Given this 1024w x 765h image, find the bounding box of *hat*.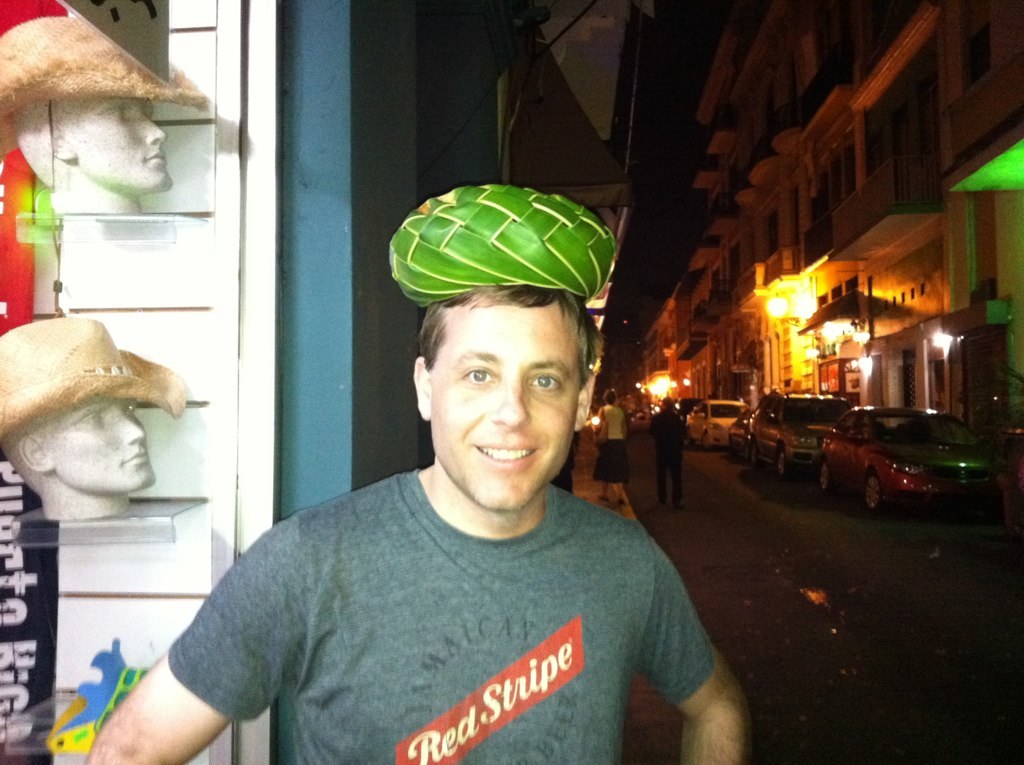
crop(0, 20, 209, 158).
